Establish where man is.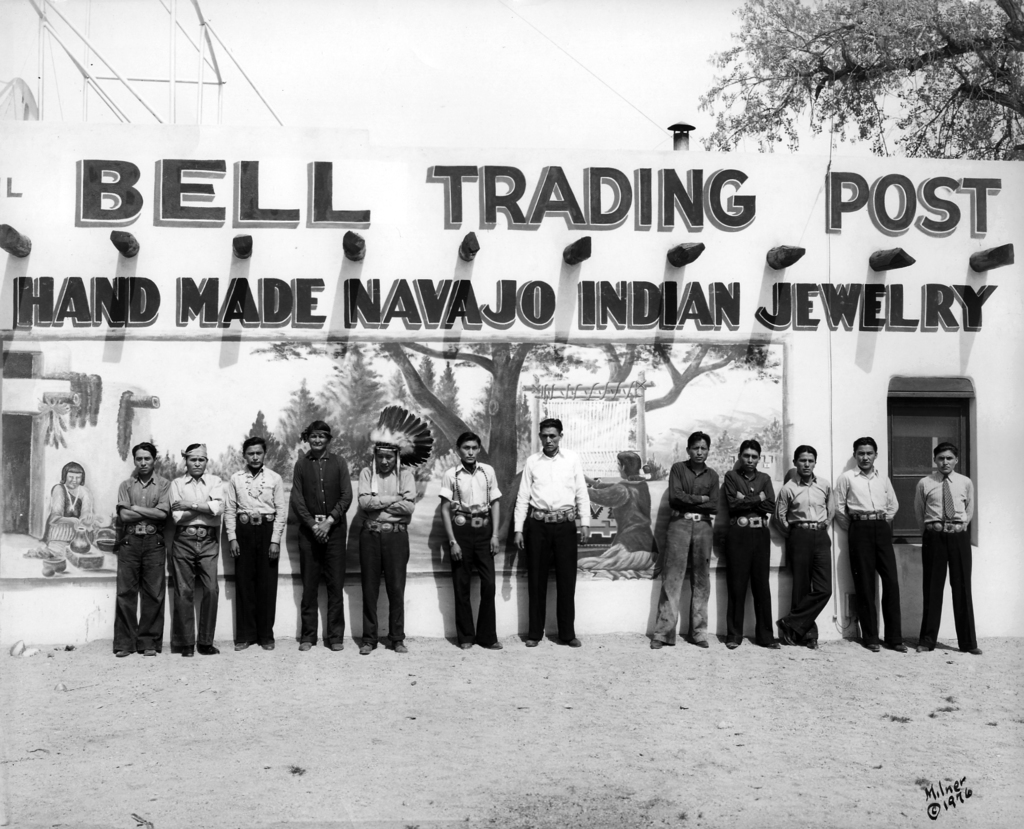
Established at region(652, 429, 710, 635).
